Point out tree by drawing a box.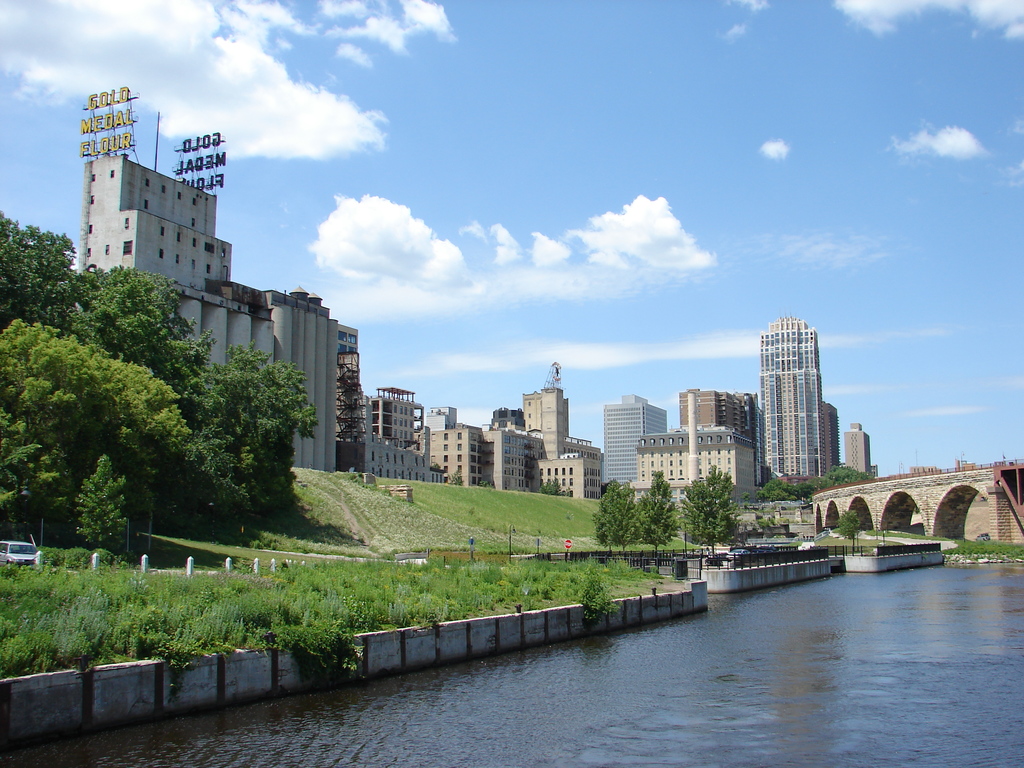
select_region(681, 476, 747, 554).
